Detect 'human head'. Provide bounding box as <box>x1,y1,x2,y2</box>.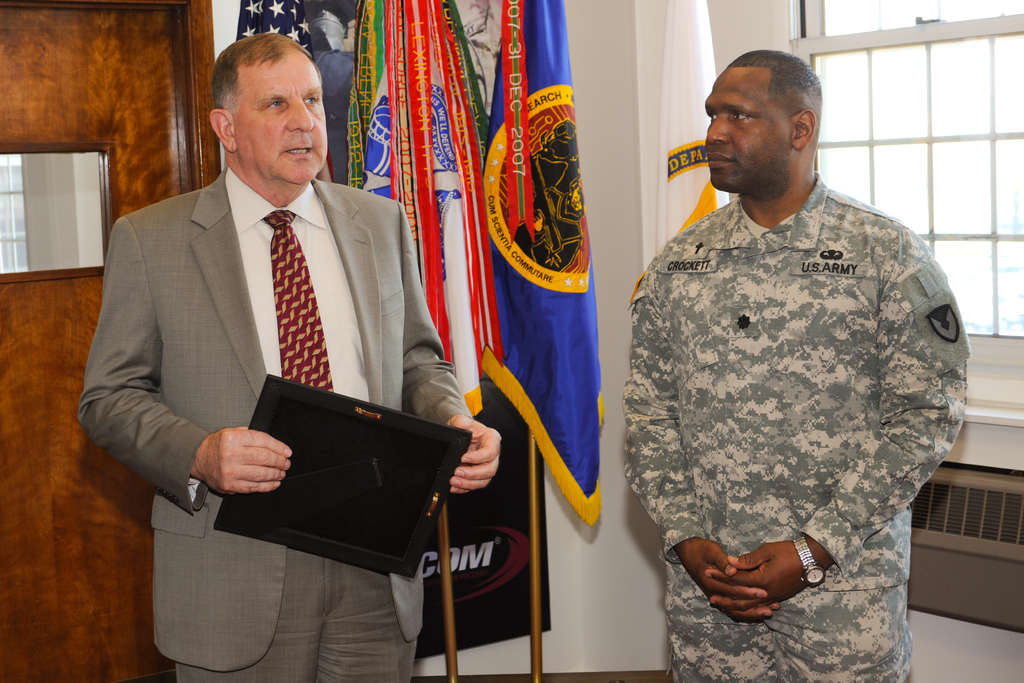
<box>190,27,326,179</box>.
